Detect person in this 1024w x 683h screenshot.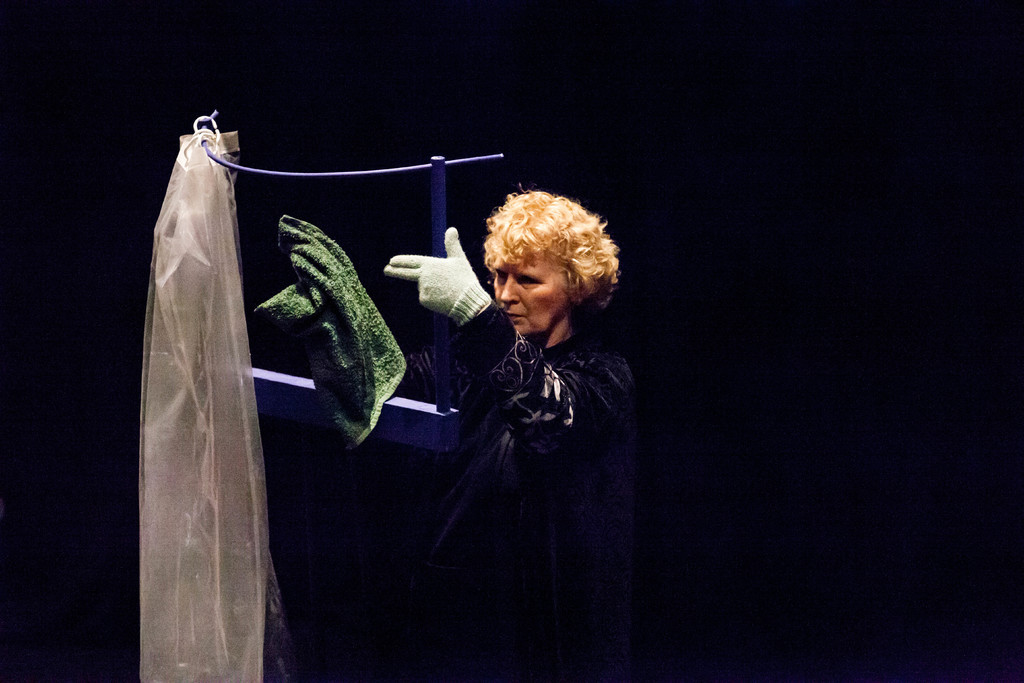
Detection: [x1=365, y1=181, x2=648, y2=676].
